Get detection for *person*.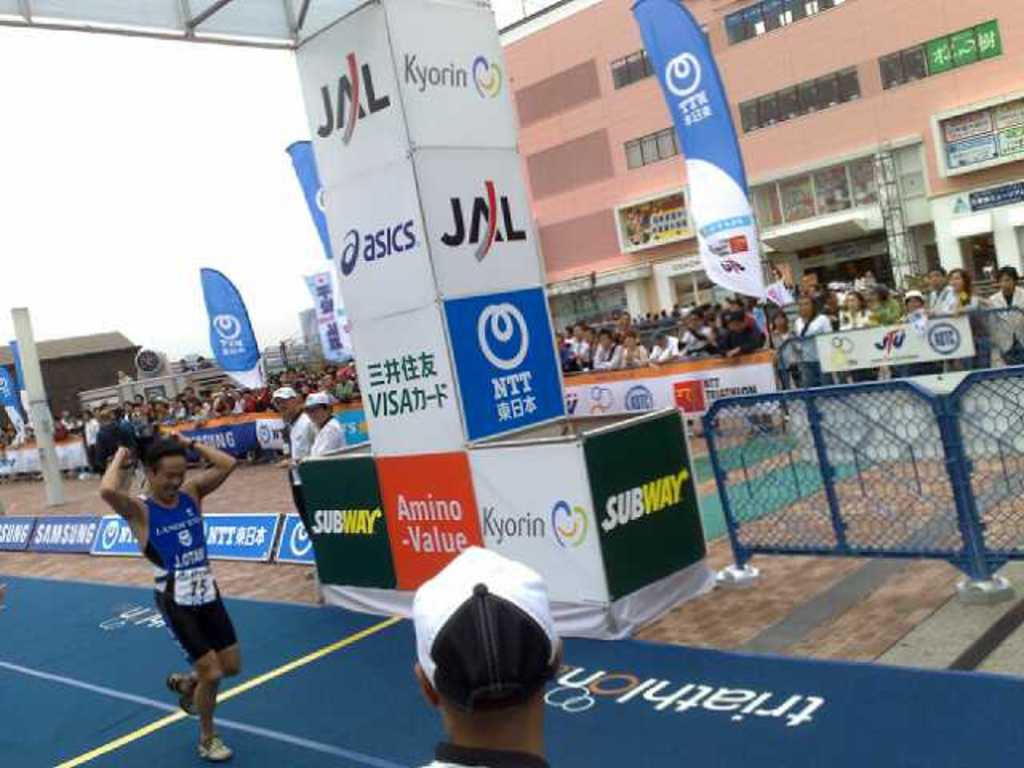
Detection: left=402, top=544, right=563, bottom=766.
